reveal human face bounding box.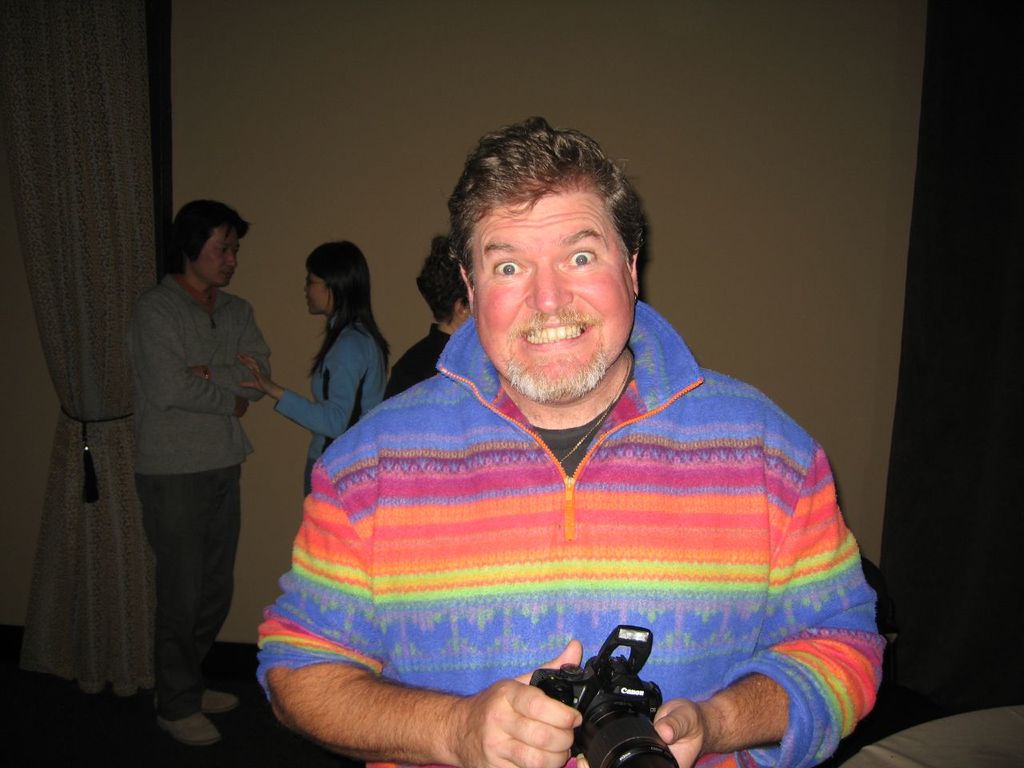
Revealed: BBox(190, 218, 238, 288).
